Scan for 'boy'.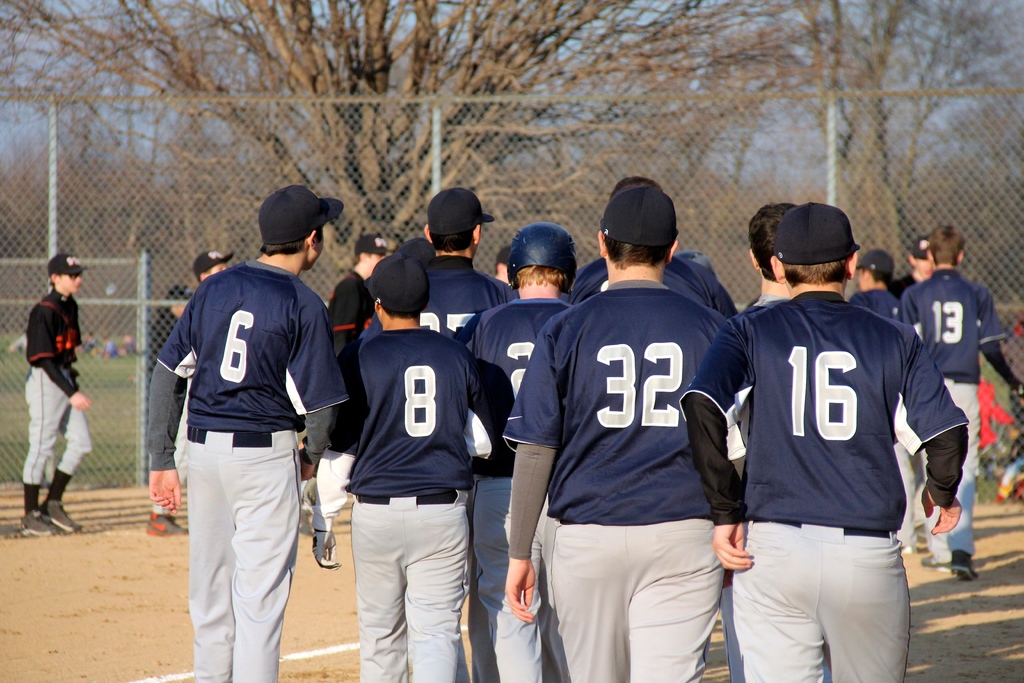
Scan result: detection(905, 226, 1023, 584).
